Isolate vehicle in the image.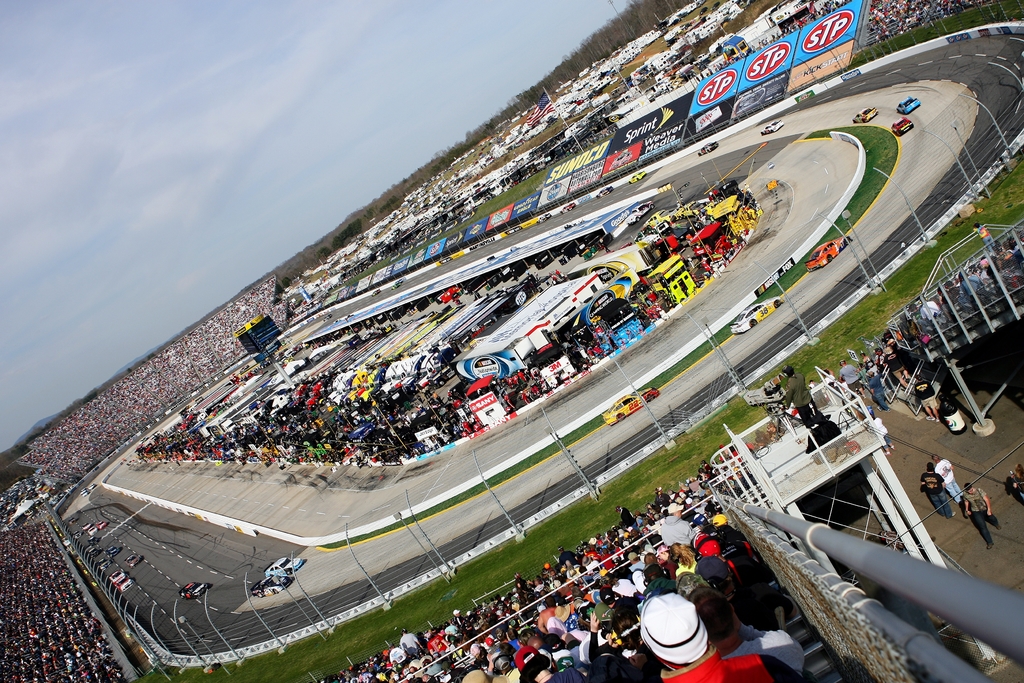
Isolated region: <bbox>70, 529, 86, 539</bbox>.
